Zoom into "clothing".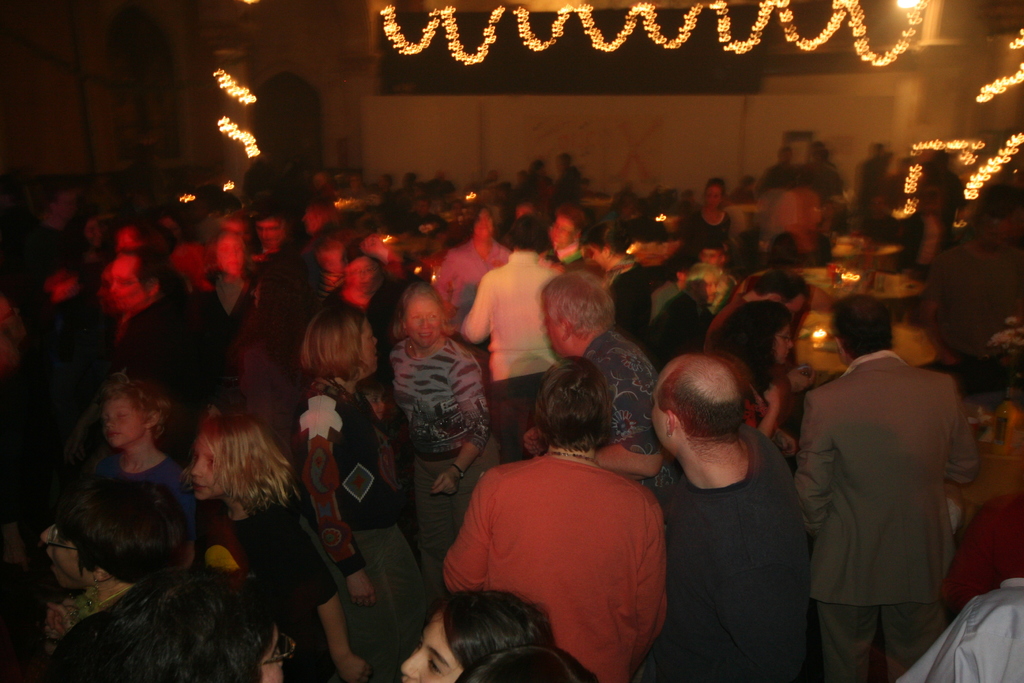
Zoom target: Rect(458, 250, 565, 438).
